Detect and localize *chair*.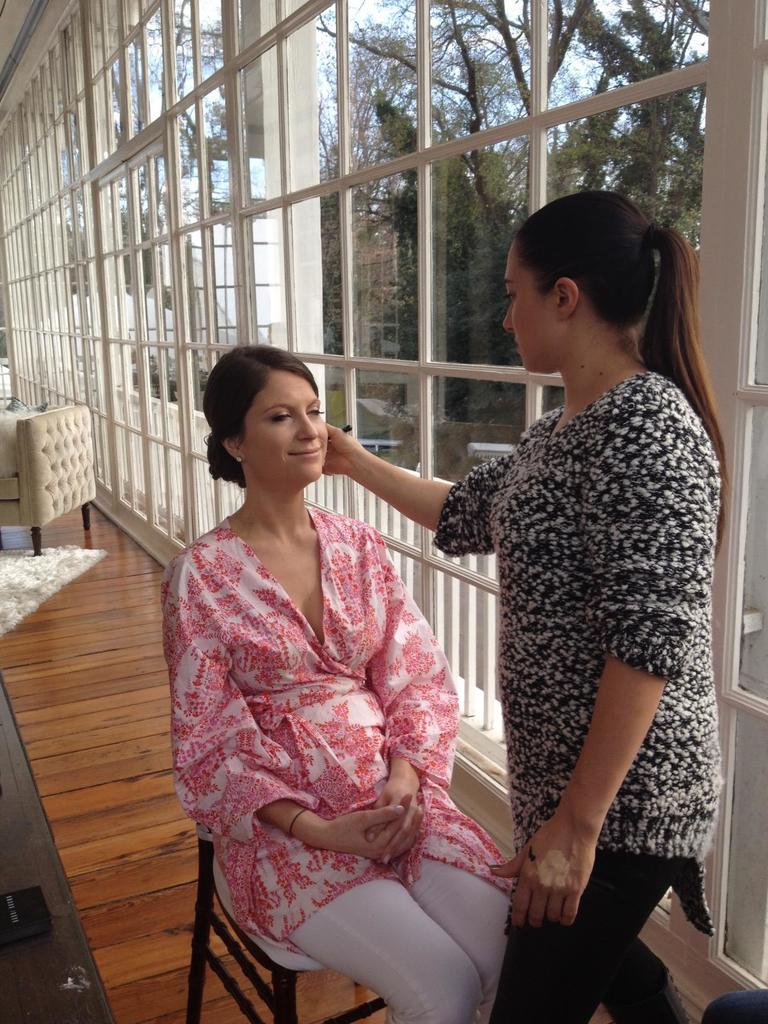
Localized at select_region(177, 737, 393, 1023).
